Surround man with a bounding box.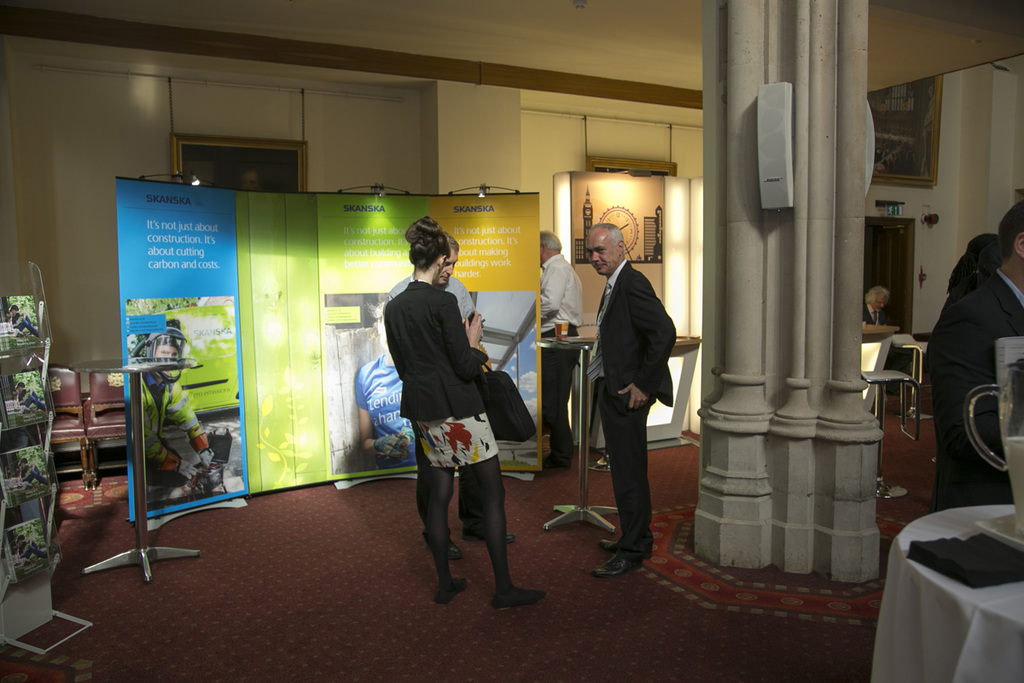
locate(125, 324, 228, 511).
